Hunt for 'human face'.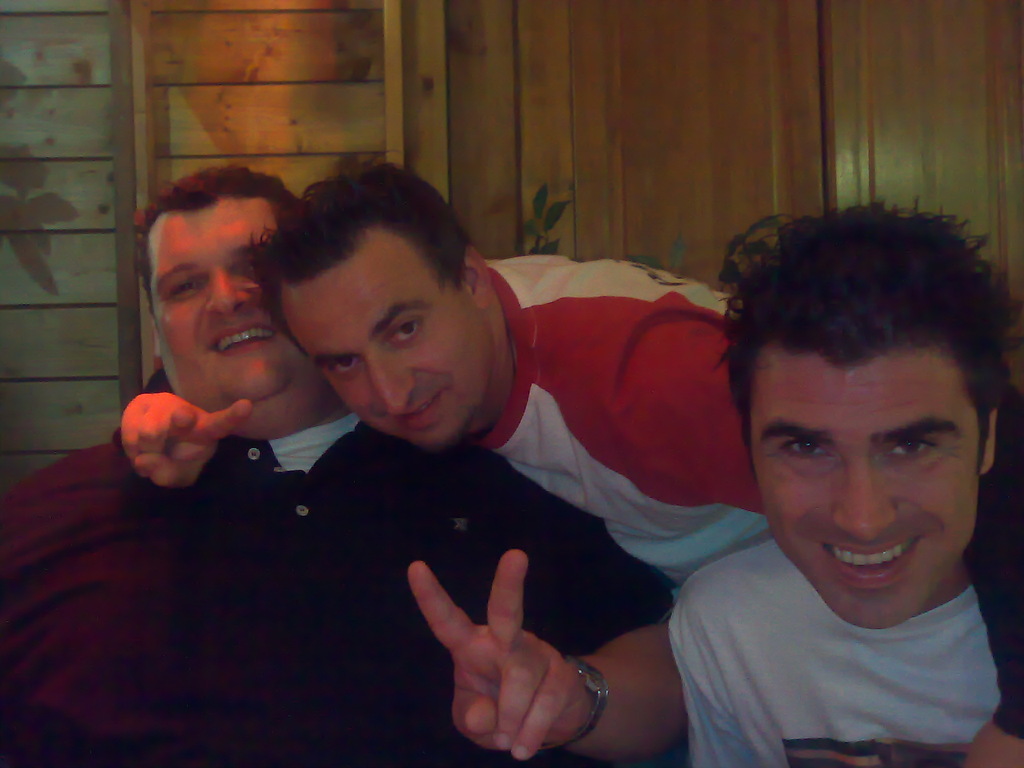
Hunted down at detection(751, 349, 977, 635).
